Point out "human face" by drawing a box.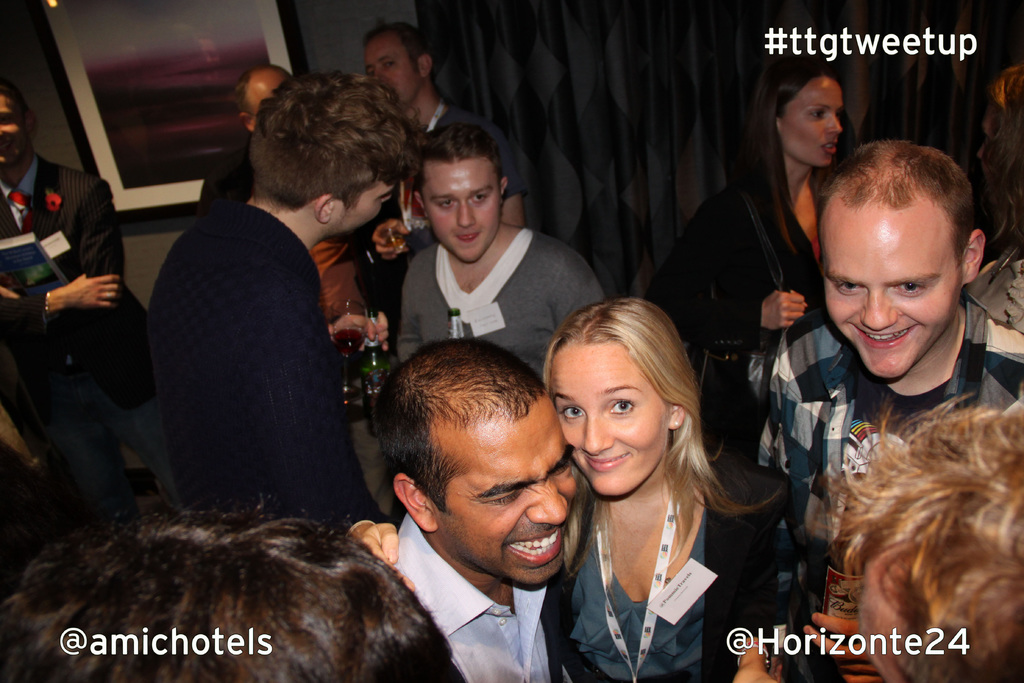
bbox=[779, 78, 846, 164].
